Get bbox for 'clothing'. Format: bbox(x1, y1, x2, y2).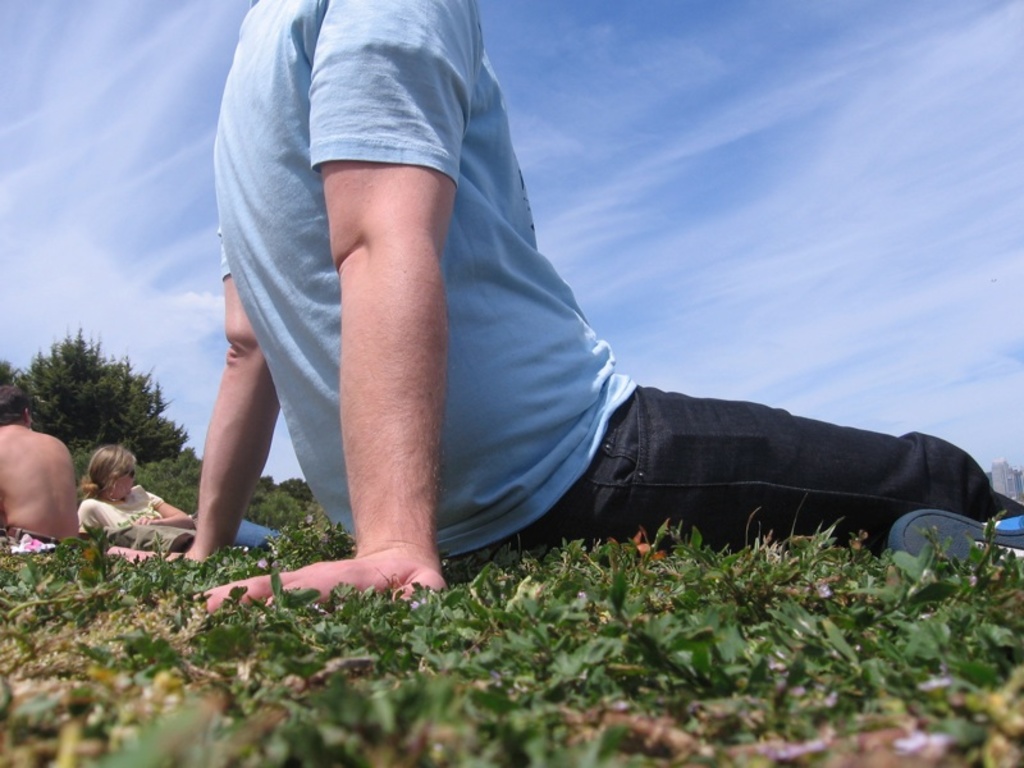
bbox(65, 483, 285, 552).
